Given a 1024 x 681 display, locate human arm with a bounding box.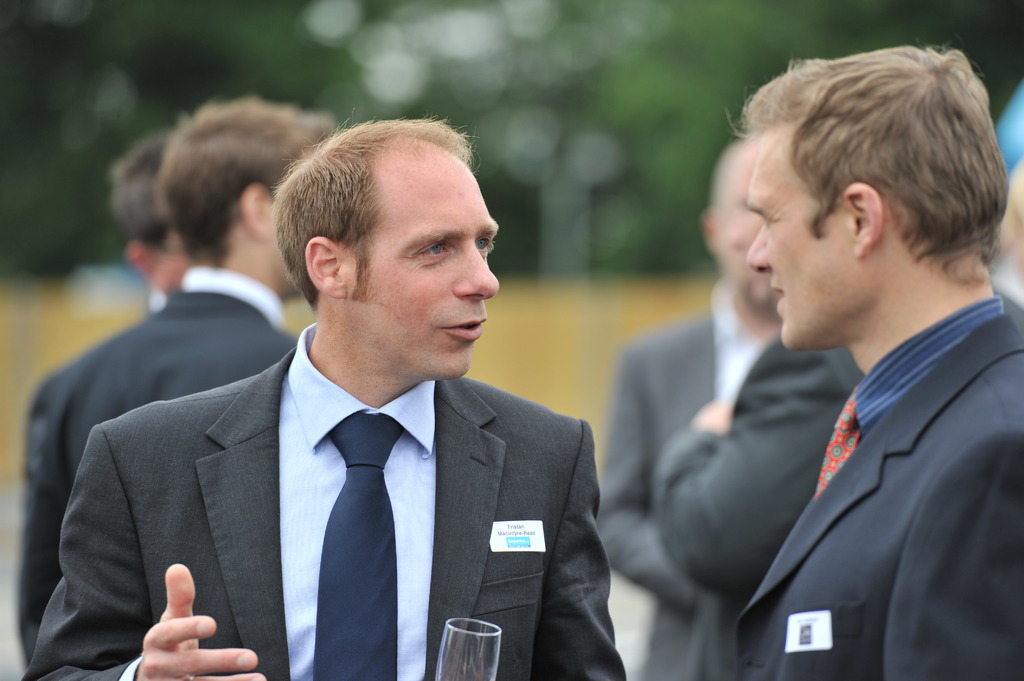
Located: l=596, t=343, r=719, b=616.
